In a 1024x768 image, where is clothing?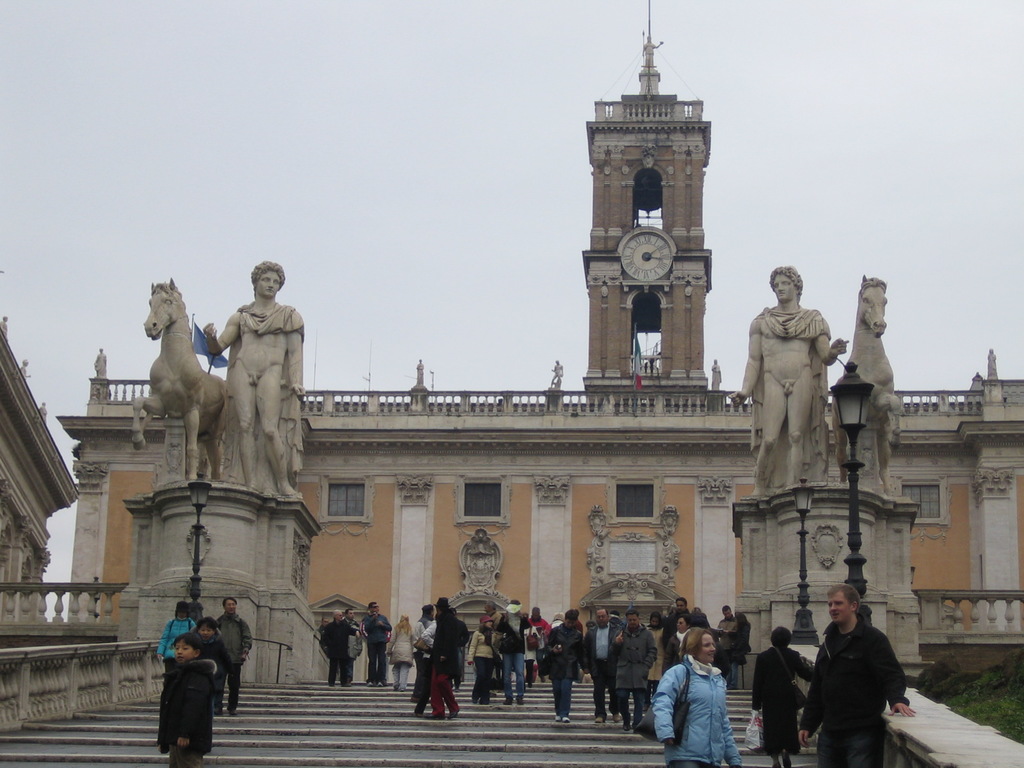
384 622 411 689.
